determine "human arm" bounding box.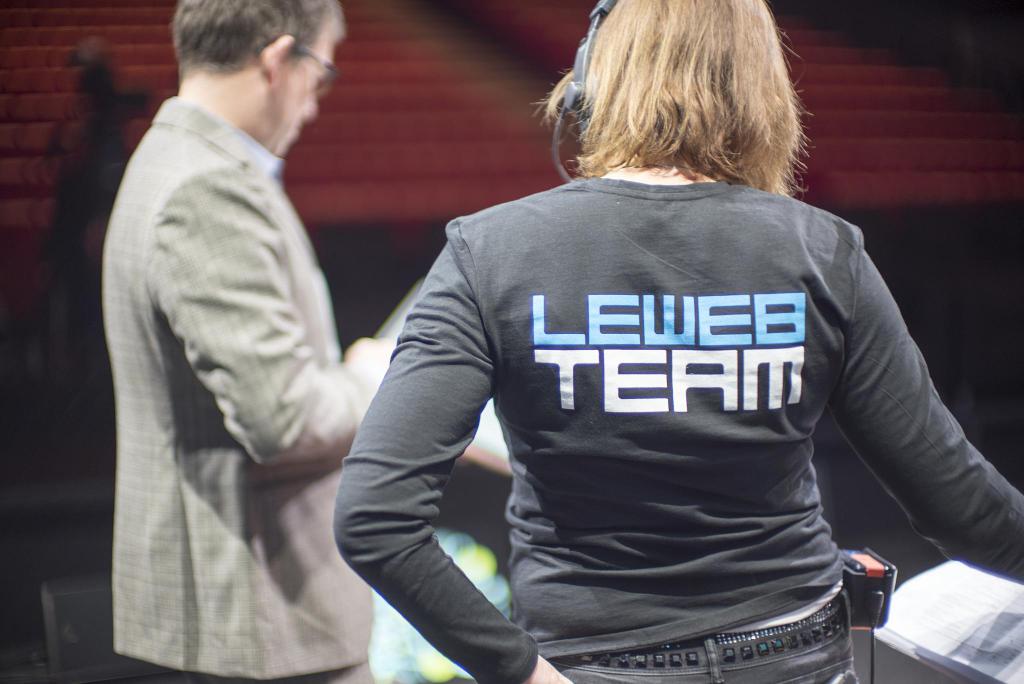
Determined: [left=829, top=243, right=1023, bottom=592].
